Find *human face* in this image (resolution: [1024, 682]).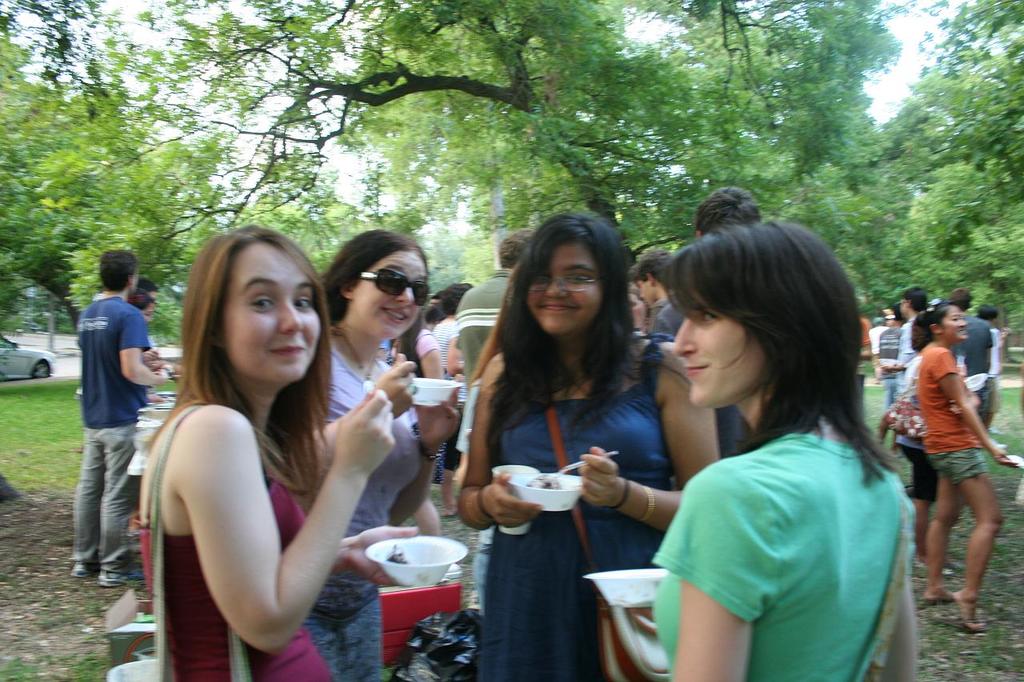
box(884, 316, 895, 326).
